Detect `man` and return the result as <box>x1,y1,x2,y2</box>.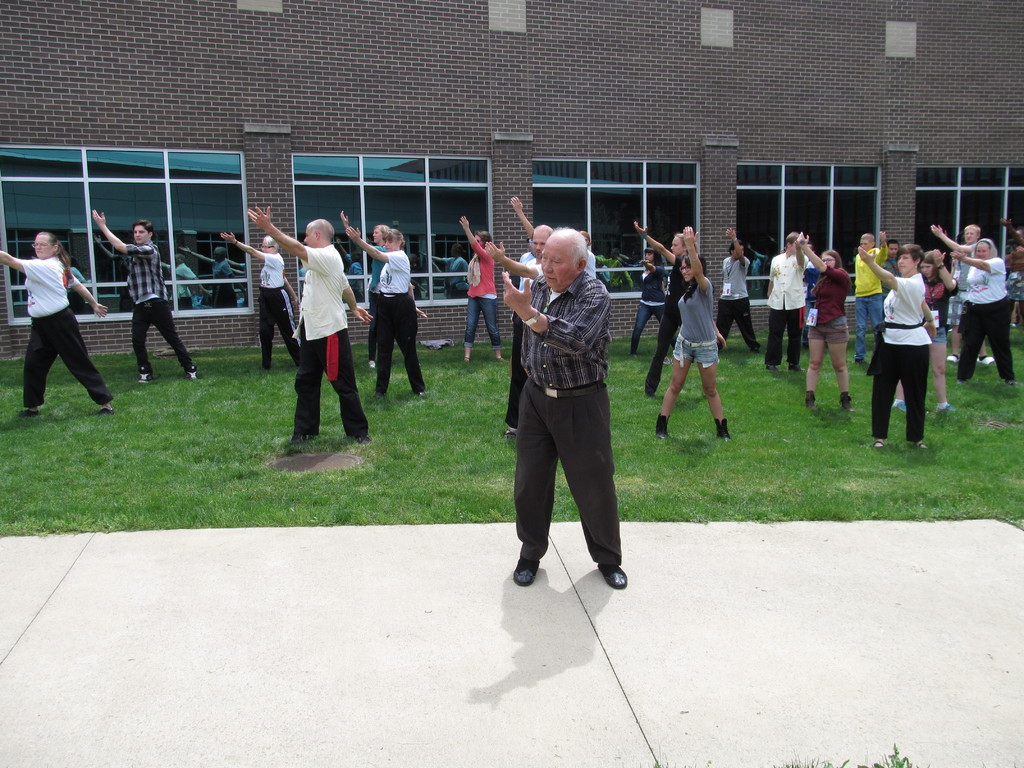
<box>246,209,372,442</box>.
